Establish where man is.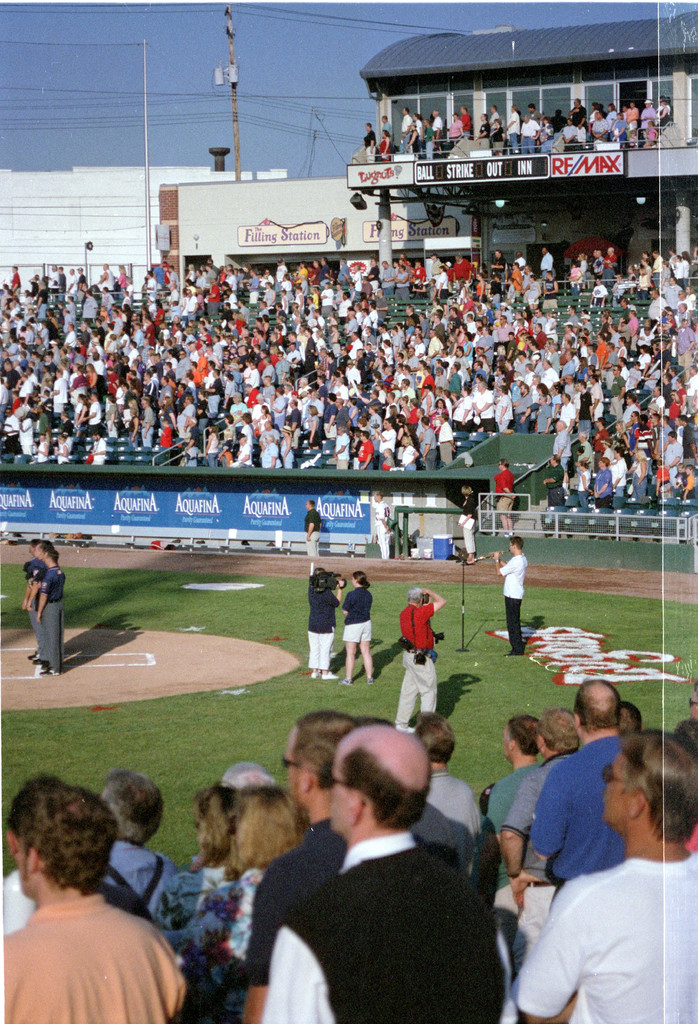
Established at BBox(499, 710, 581, 961).
